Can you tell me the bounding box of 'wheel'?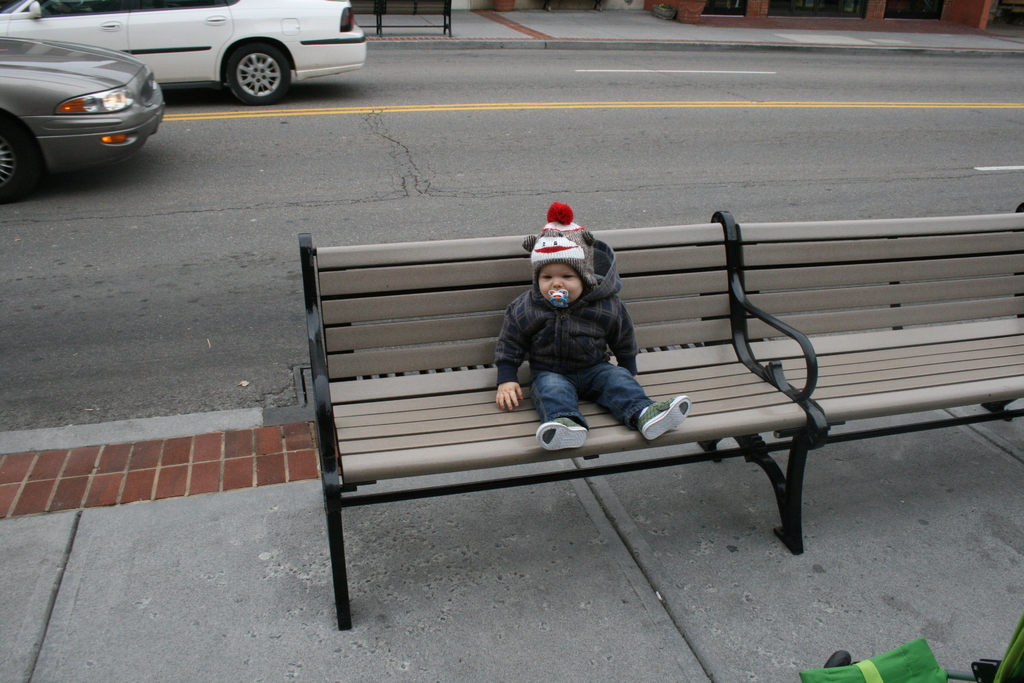
crop(222, 40, 298, 110).
